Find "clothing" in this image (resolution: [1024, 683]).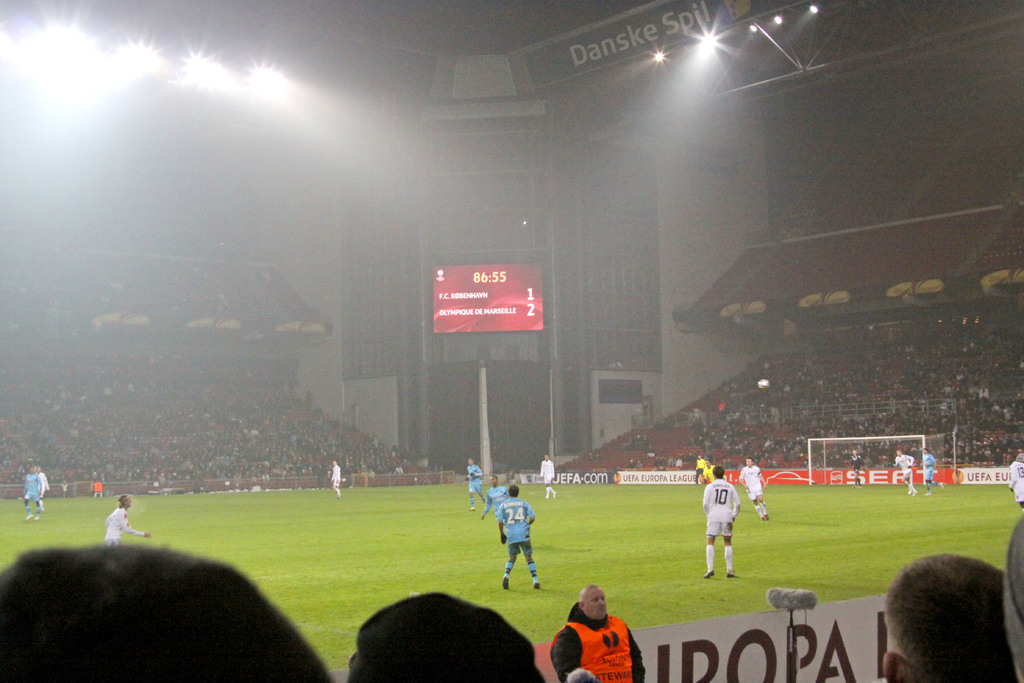
902 453 912 473.
